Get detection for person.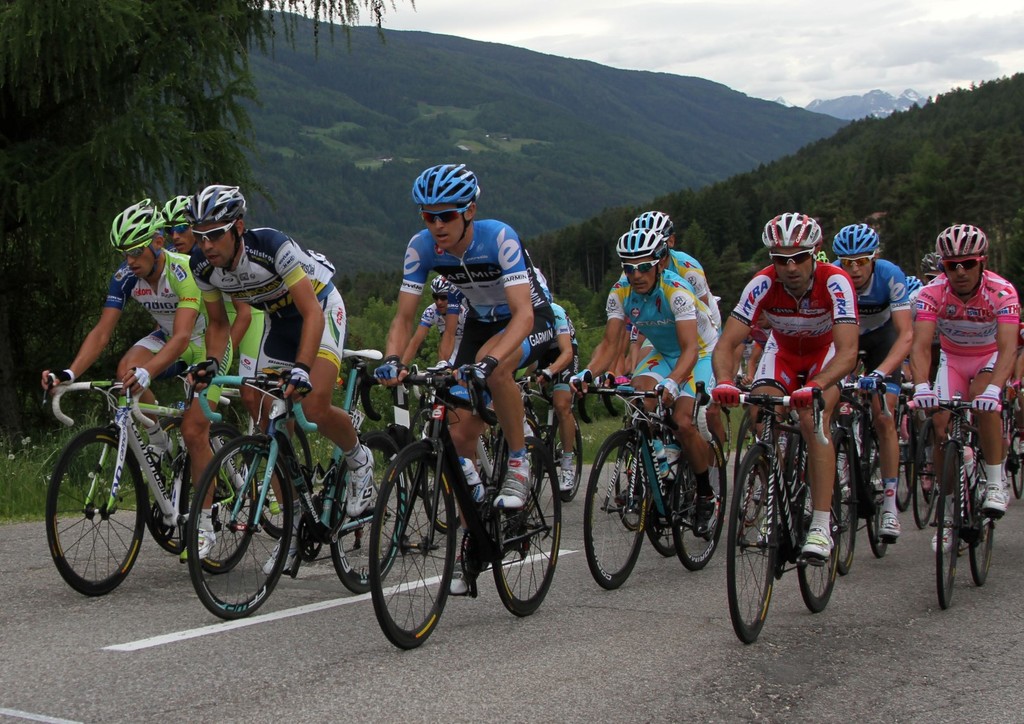
Detection: crop(150, 193, 280, 509).
